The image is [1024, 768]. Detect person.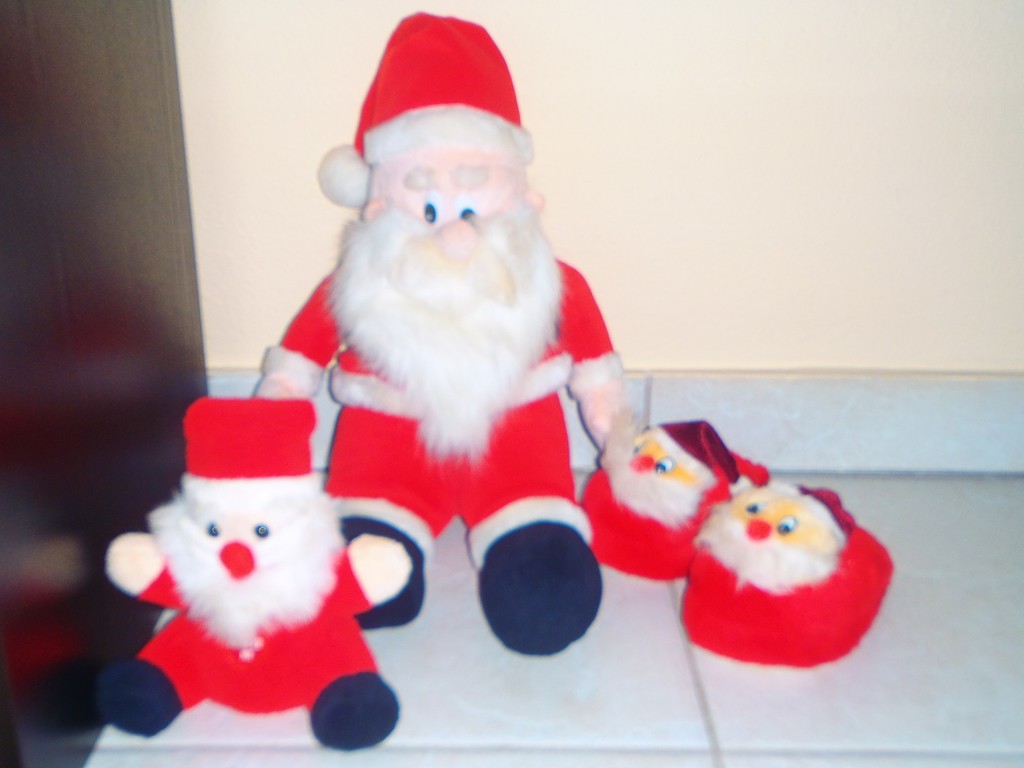
Detection: [x1=244, y1=4, x2=650, y2=651].
